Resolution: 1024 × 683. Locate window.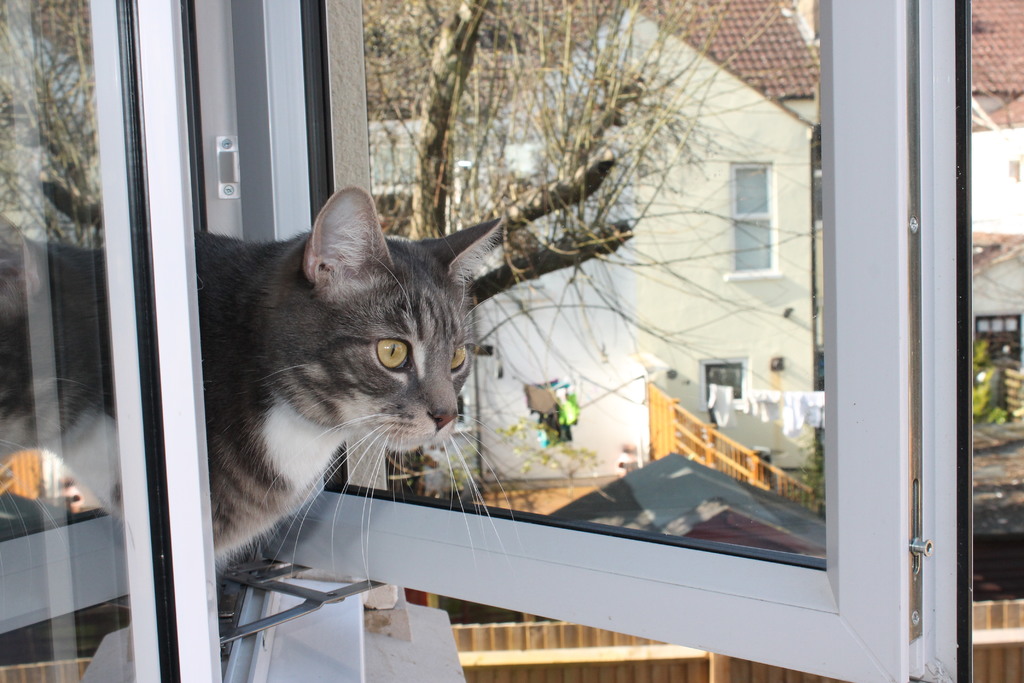
(0,0,972,682).
